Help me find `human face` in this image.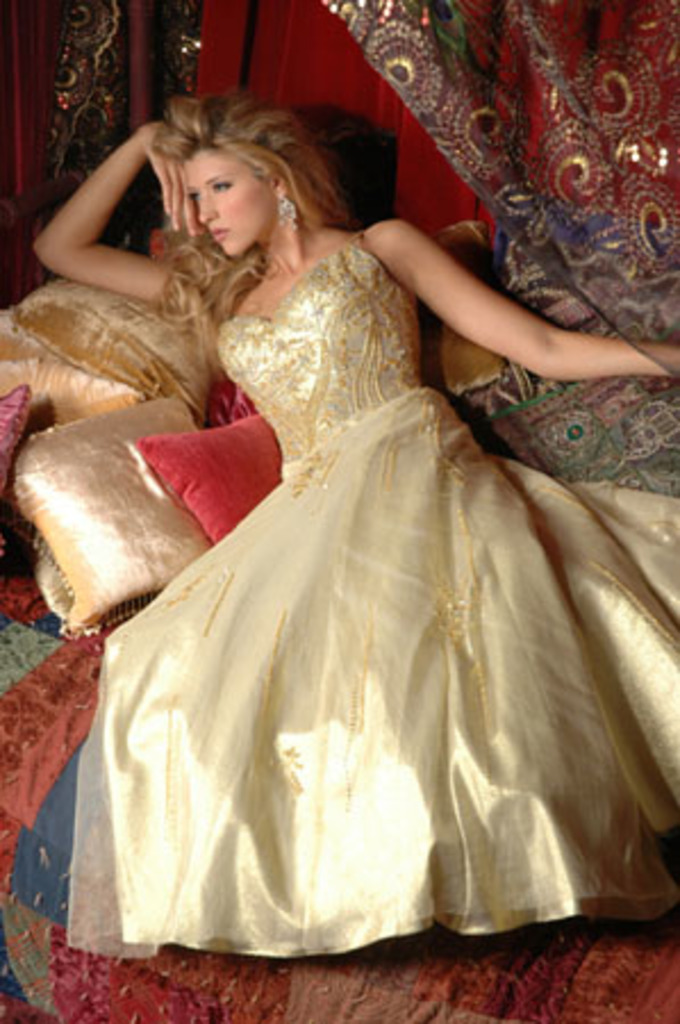
Found it: 182/148/271/253.
